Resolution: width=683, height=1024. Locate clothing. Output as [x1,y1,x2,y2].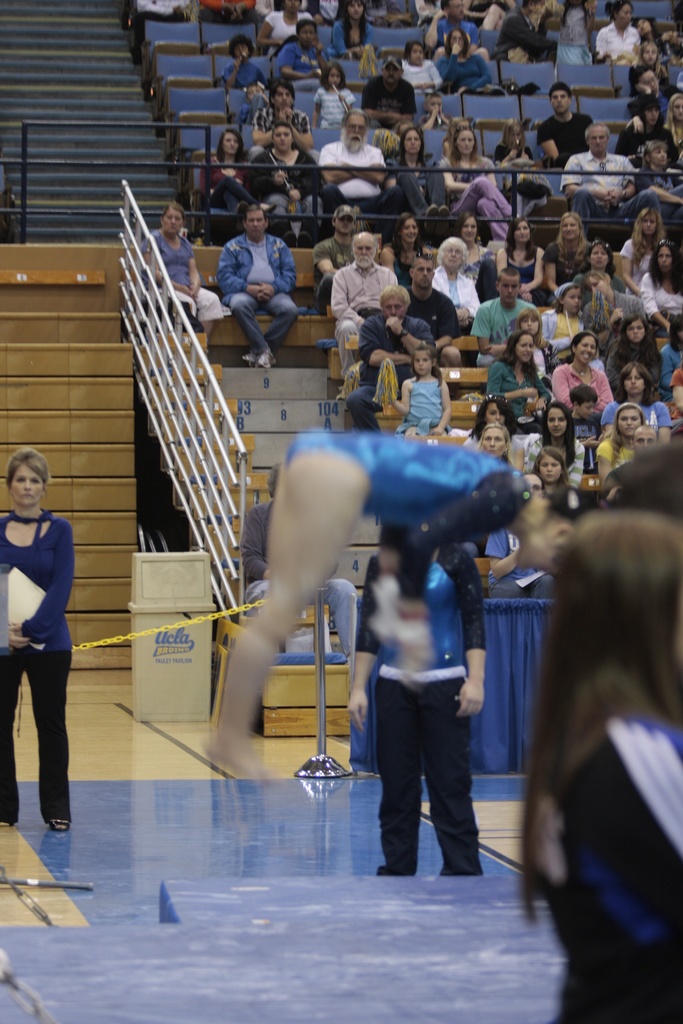
[276,428,528,604].
